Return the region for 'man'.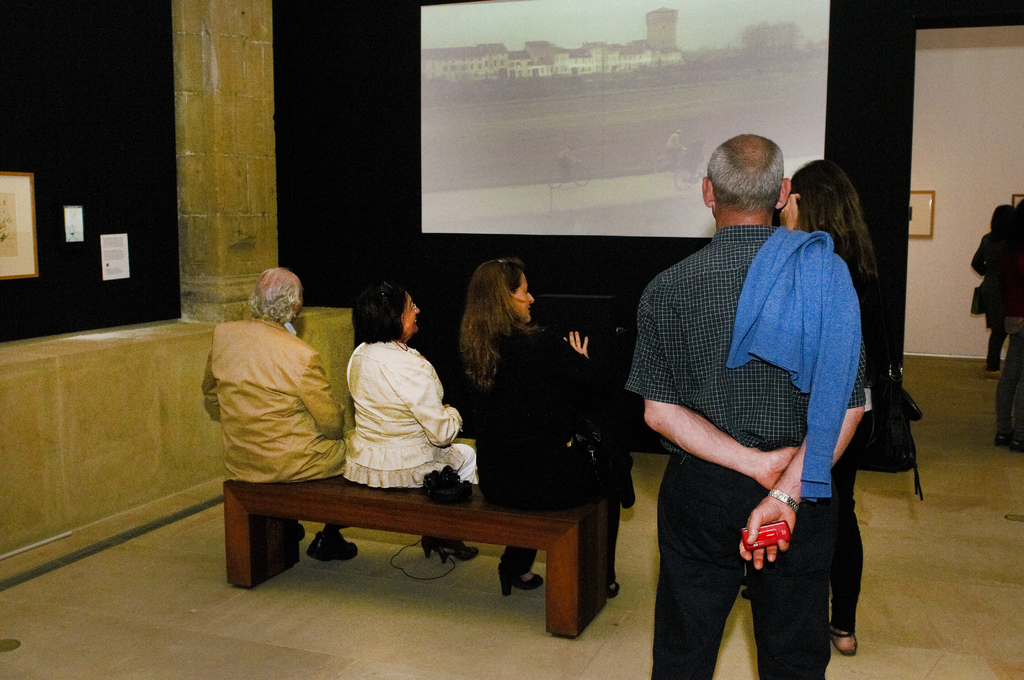
623/126/902/664.
